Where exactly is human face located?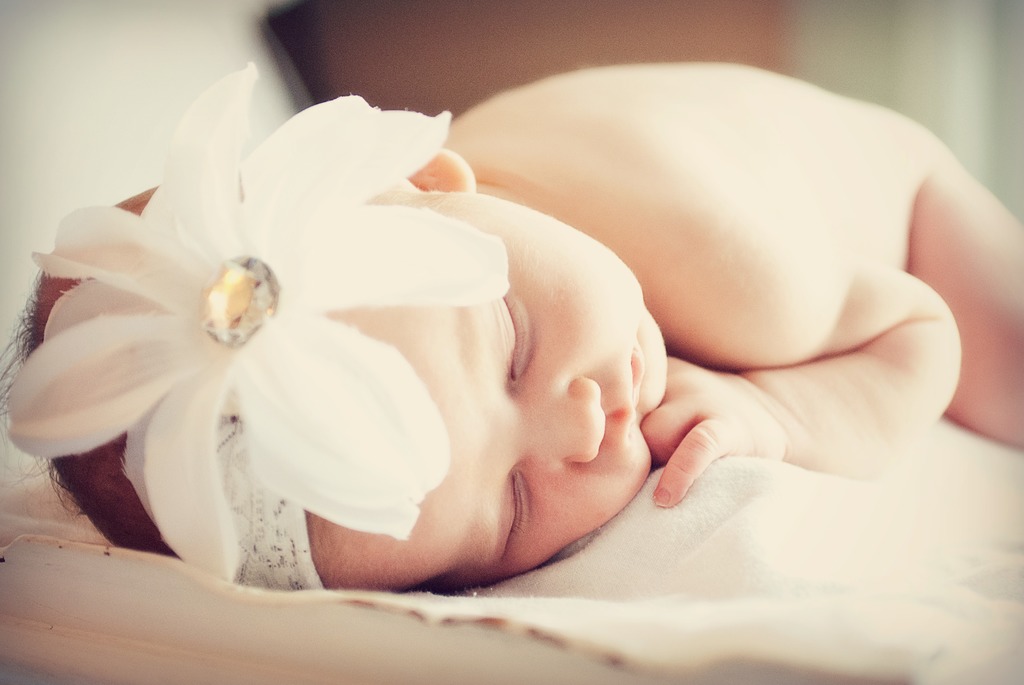
Its bounding box is left=304, top=184, right=664, bottom=594.
